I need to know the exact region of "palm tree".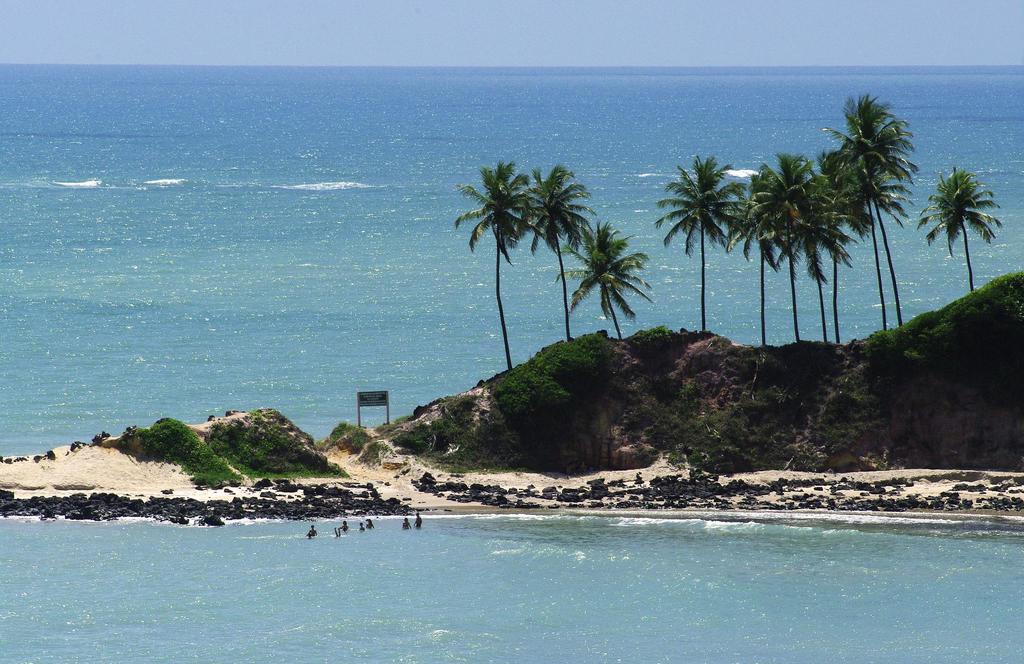
Region: detection(466, 165, 524, 378).
